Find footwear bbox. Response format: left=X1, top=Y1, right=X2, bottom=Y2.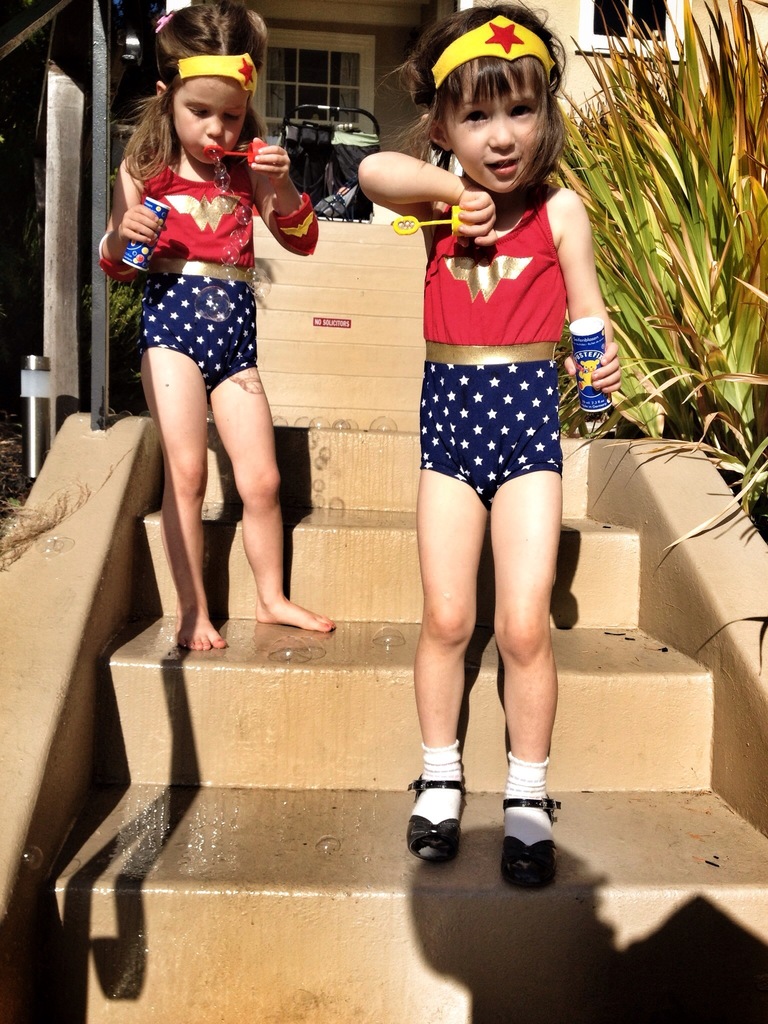
left=405, top=776, right=465, bottom=869.
